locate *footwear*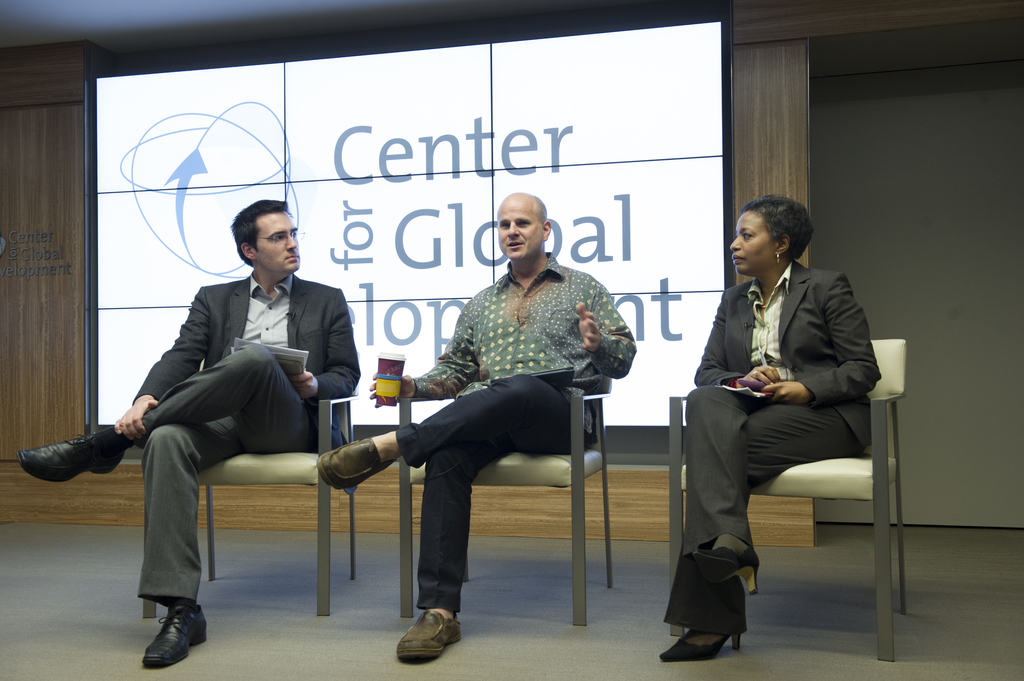
18:428:108:490
